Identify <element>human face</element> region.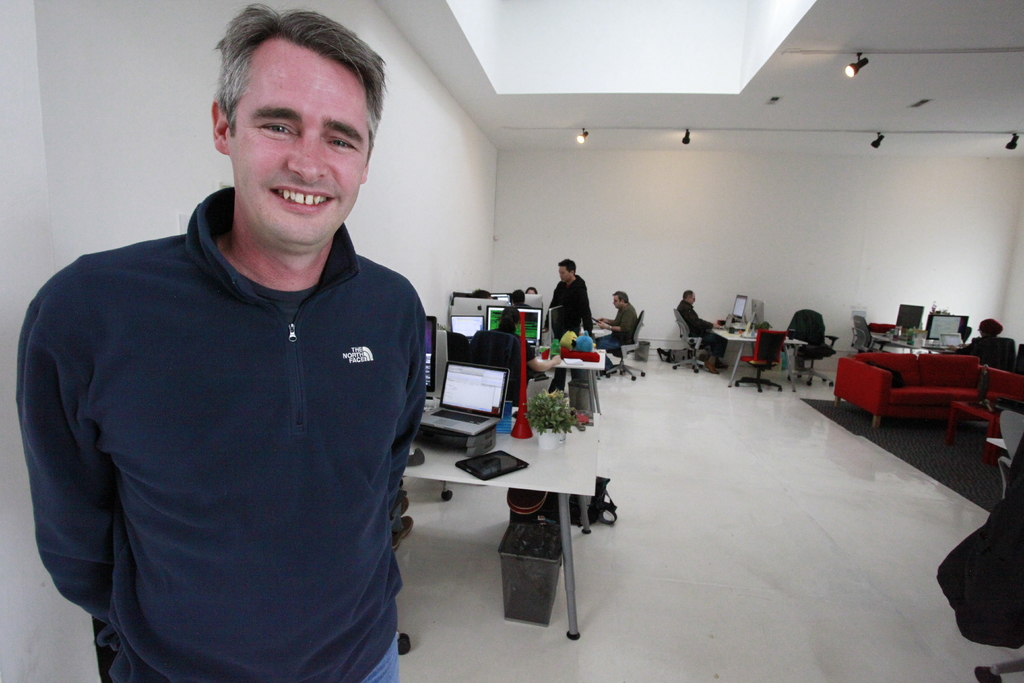
Region: box=[611, 292, 621, 310].
